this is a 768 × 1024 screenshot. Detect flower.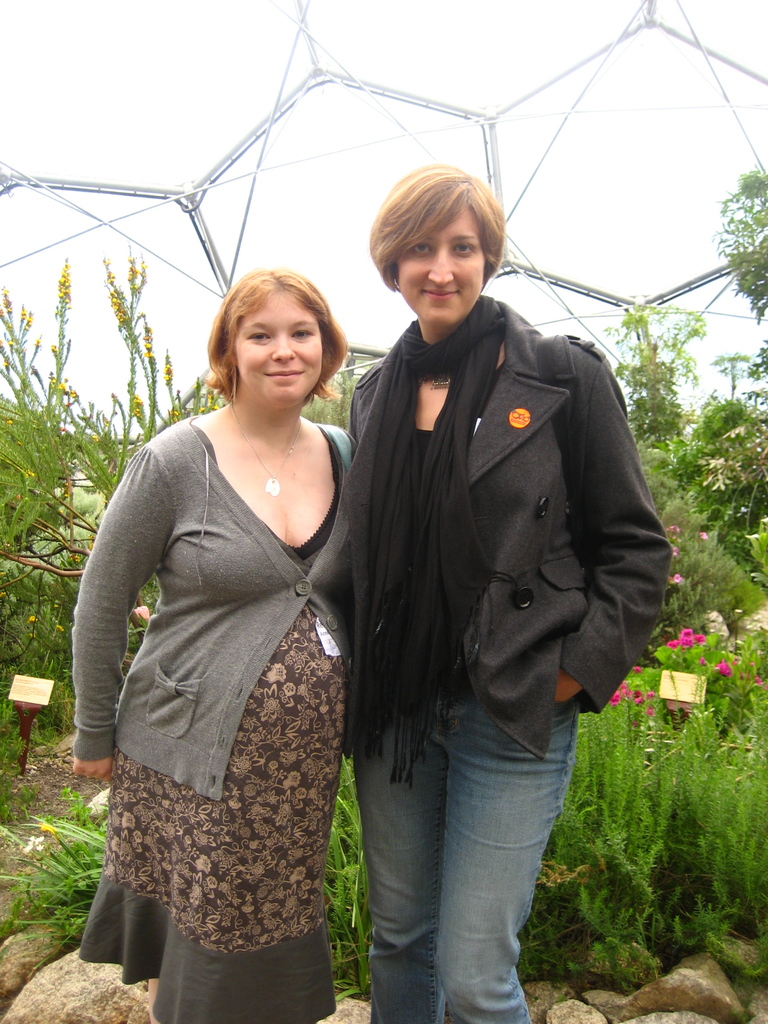
<bbox>664, 524, 683, 536</bbox>.
